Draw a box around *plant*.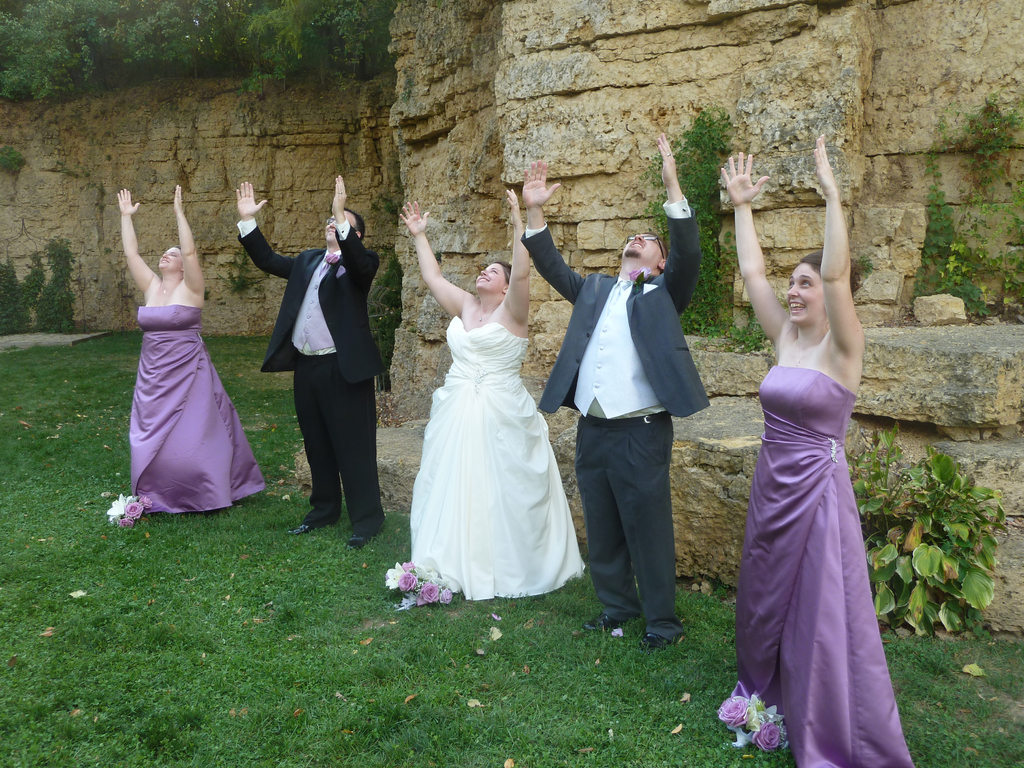
<bbox>205, 239, 266, 291</bbox>.
